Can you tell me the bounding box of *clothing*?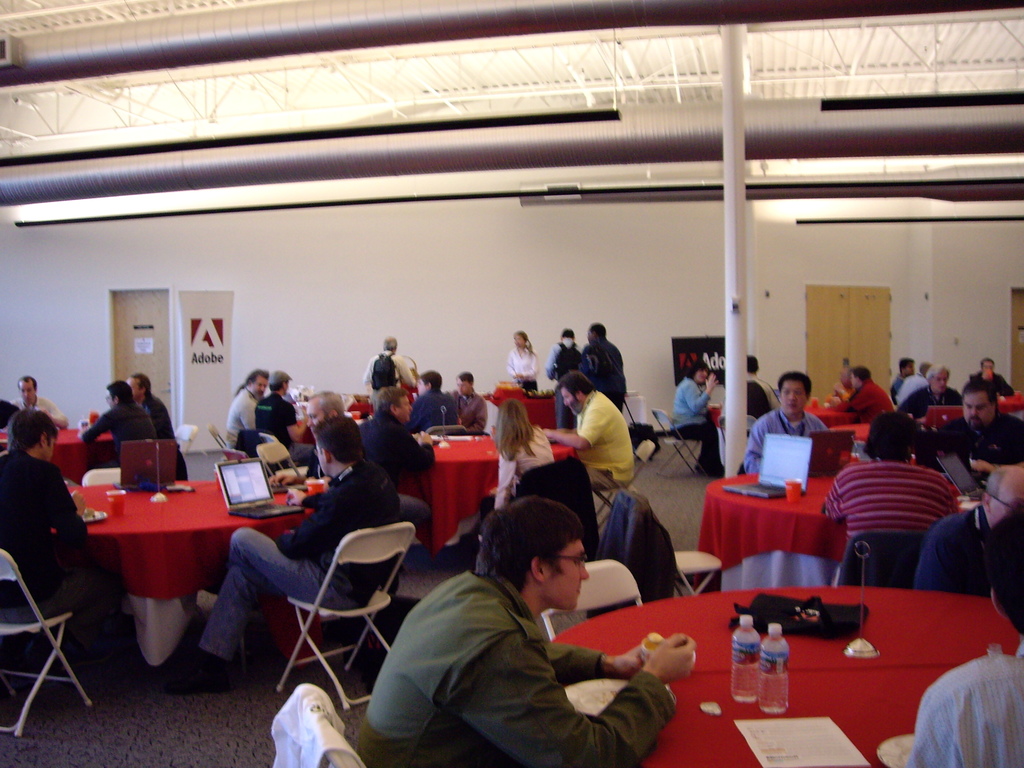
968:373:1017:398.
